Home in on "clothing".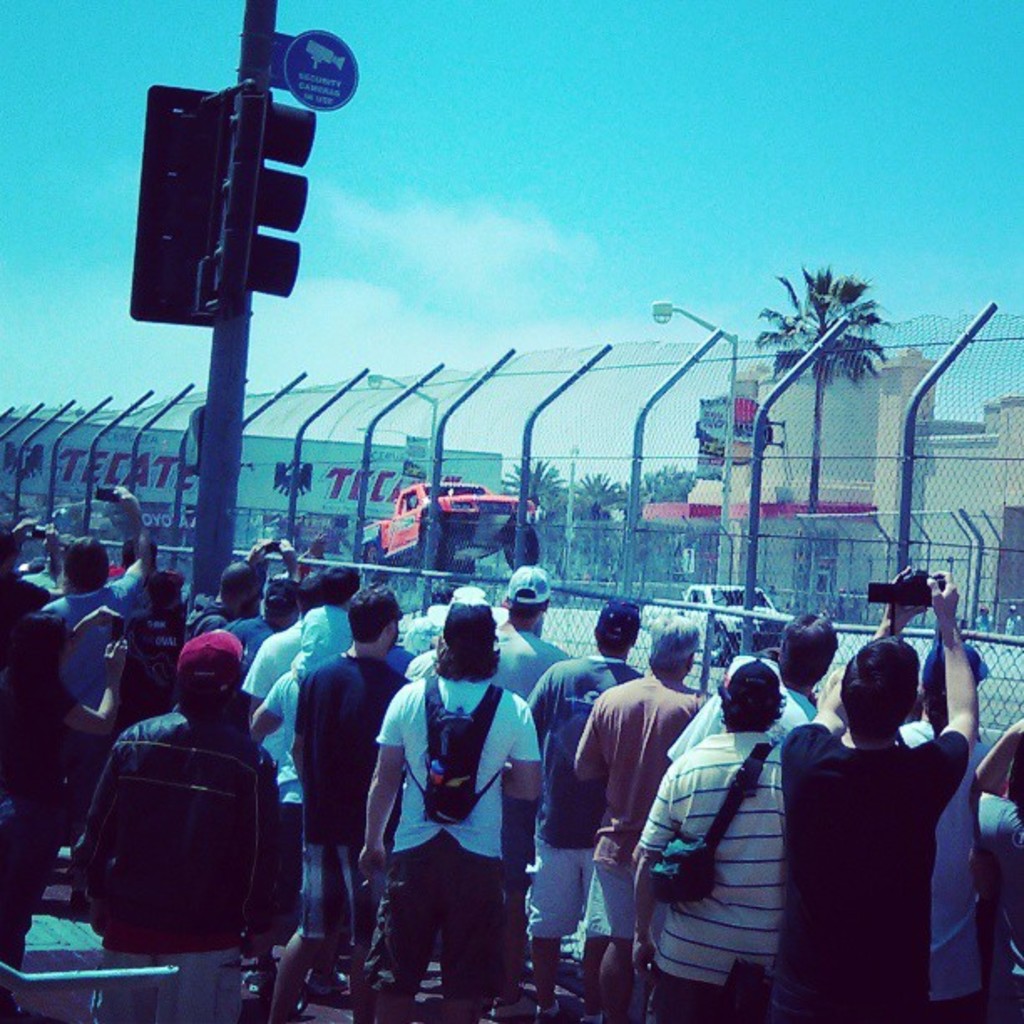
Homed in at 296 654 398 847.
